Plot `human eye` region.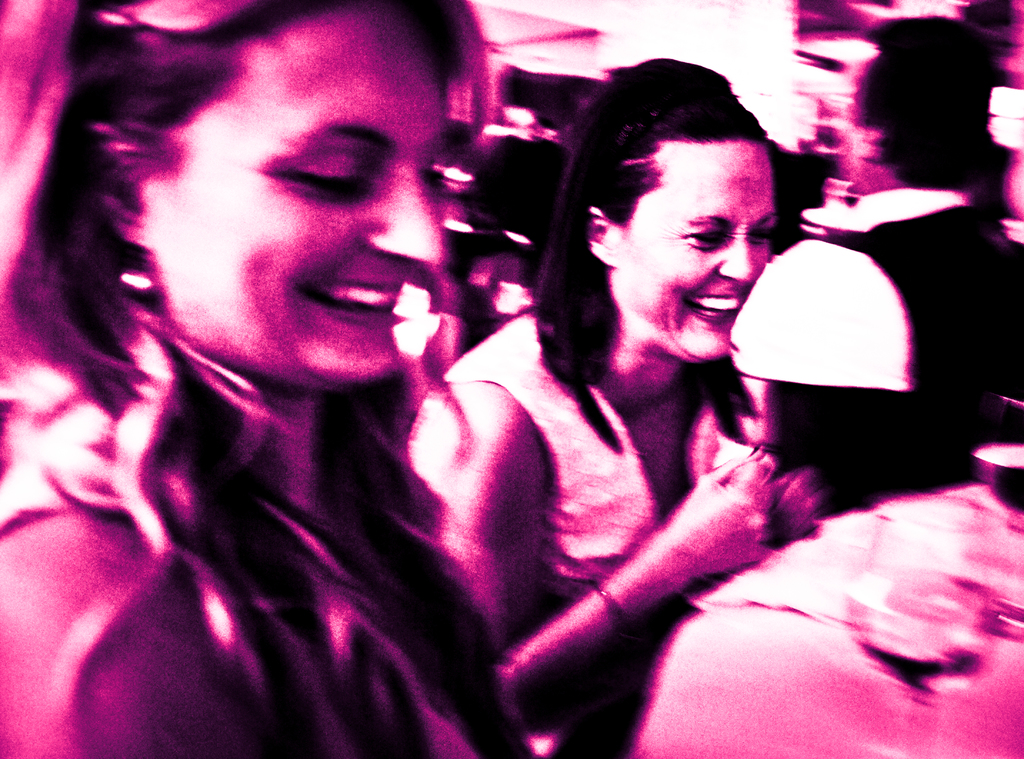
Plotted at BBox(676, 221, 729, 253).
